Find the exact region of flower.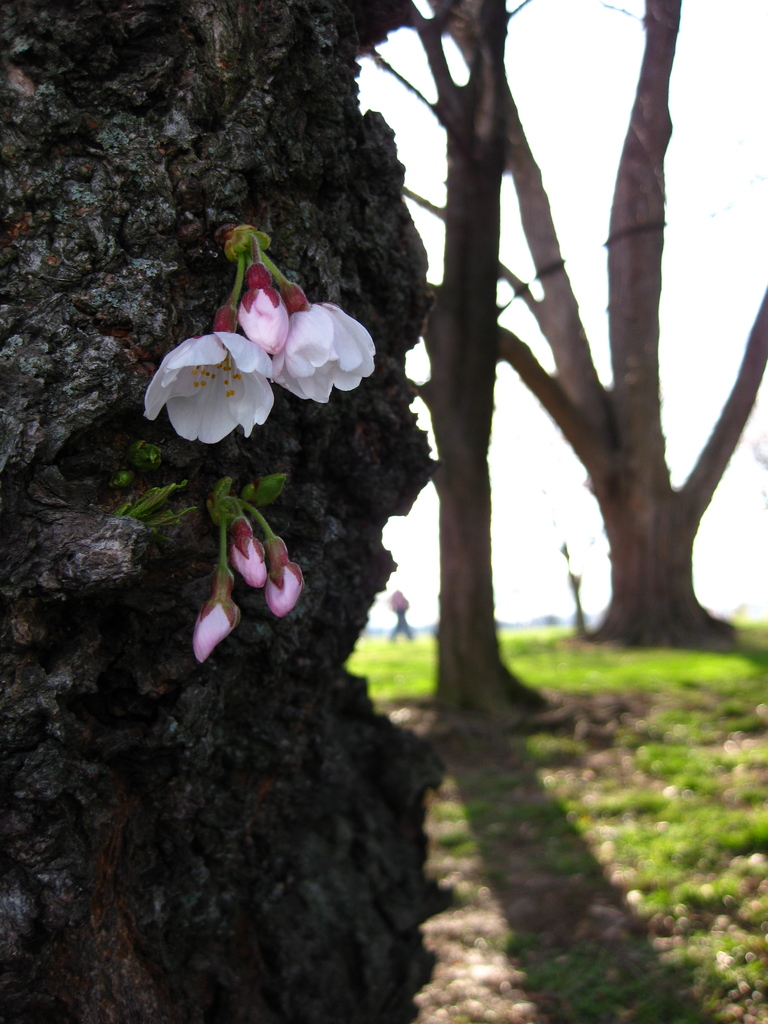
Exact region: box(269, 538, 307, 617).
